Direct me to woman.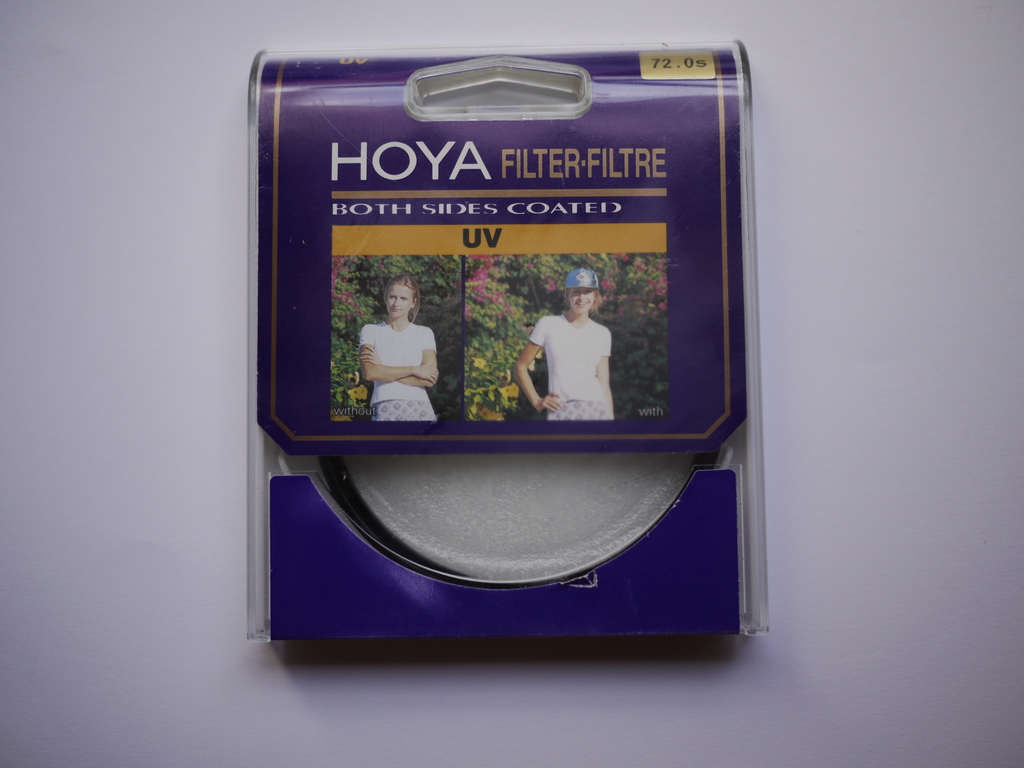
Direction: {"x1": 514, "y1": 261, "x2": 616, "y2": 420}.
